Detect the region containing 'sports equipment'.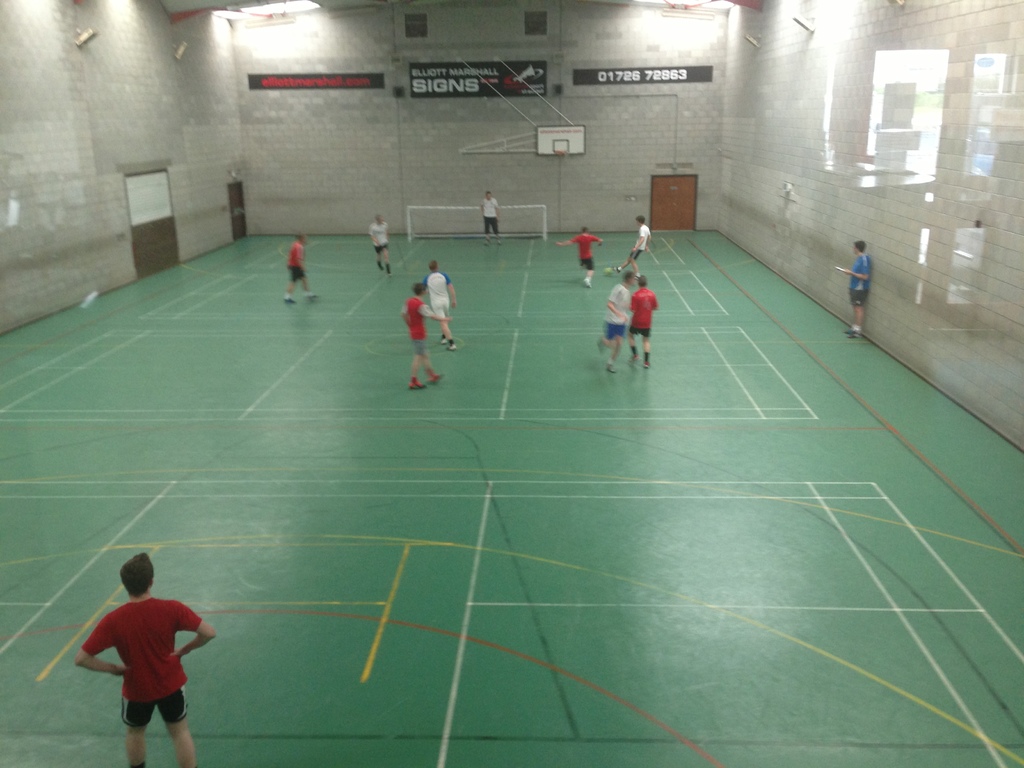
x1=409, y1=379, x2=429, y2=390.
